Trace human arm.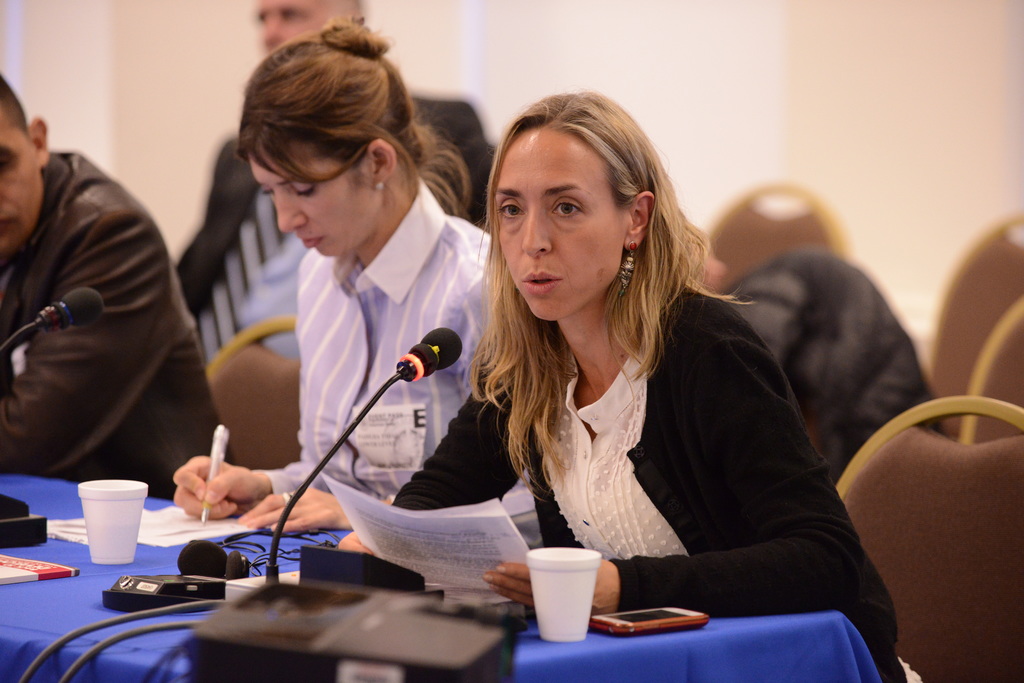
Traced to <bbox>424, 104, 494, 227</bbox>.
